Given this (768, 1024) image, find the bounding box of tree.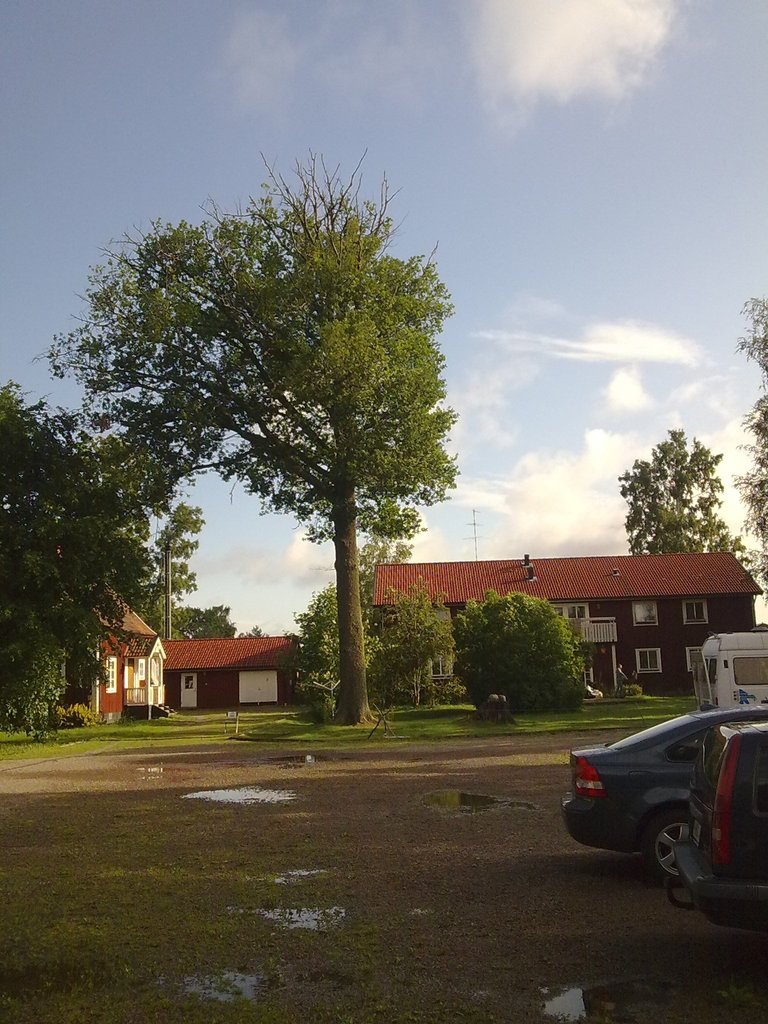
box=[281, 580, 342, 705].
